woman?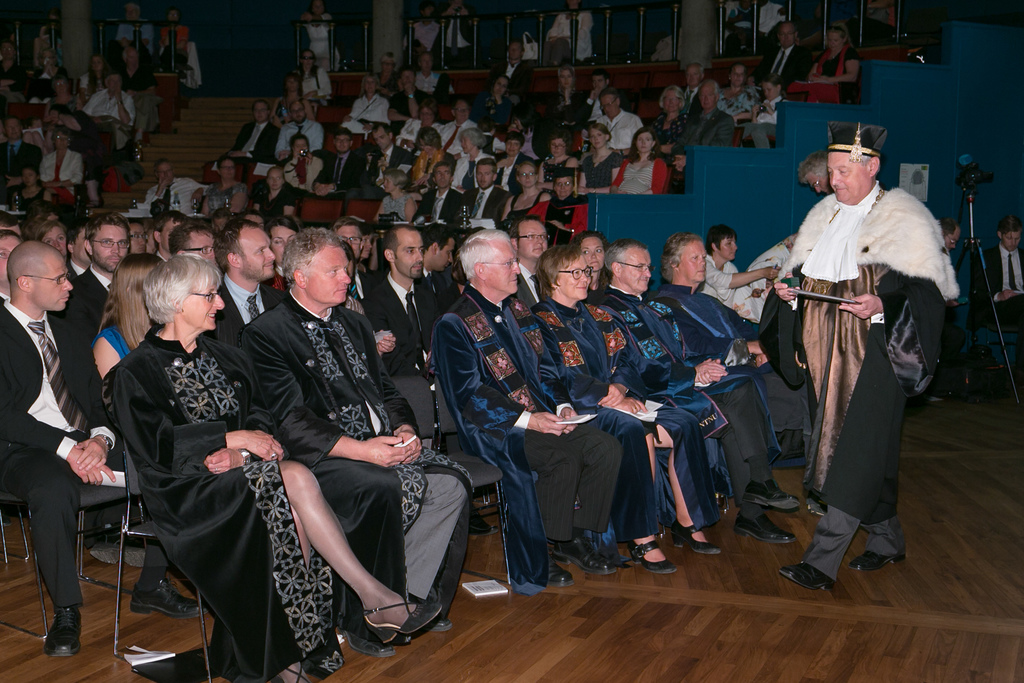
{"left": 156, "top": 10, "right": 200, "bottom": 77}
